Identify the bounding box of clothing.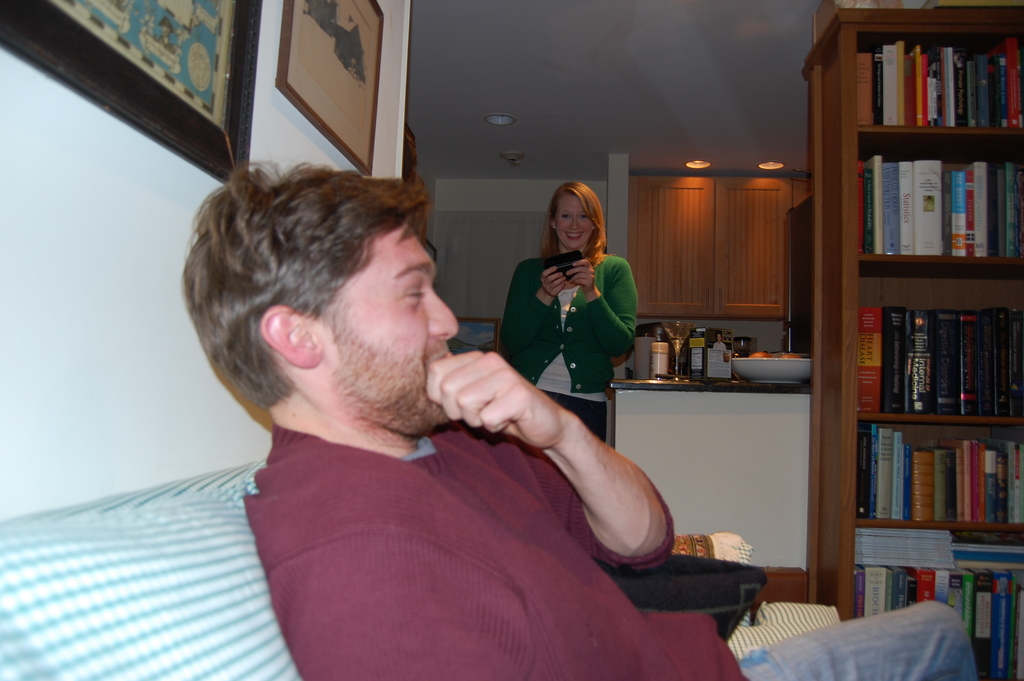
bbox=(494, 251, 636, 444).
